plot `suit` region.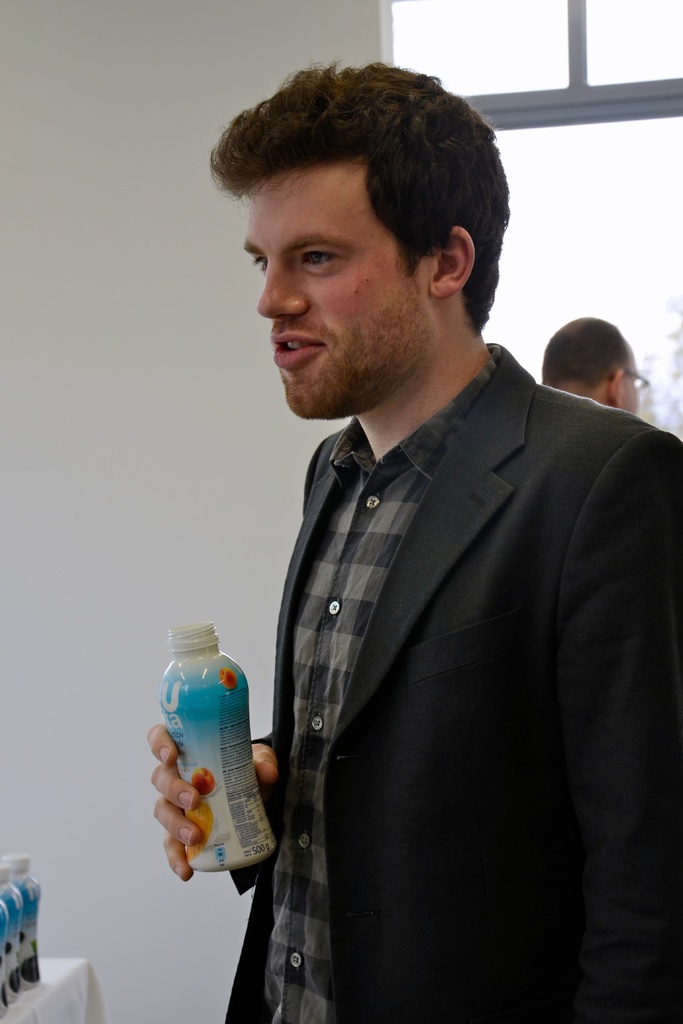
Plotted at 231:287:650:1016.
